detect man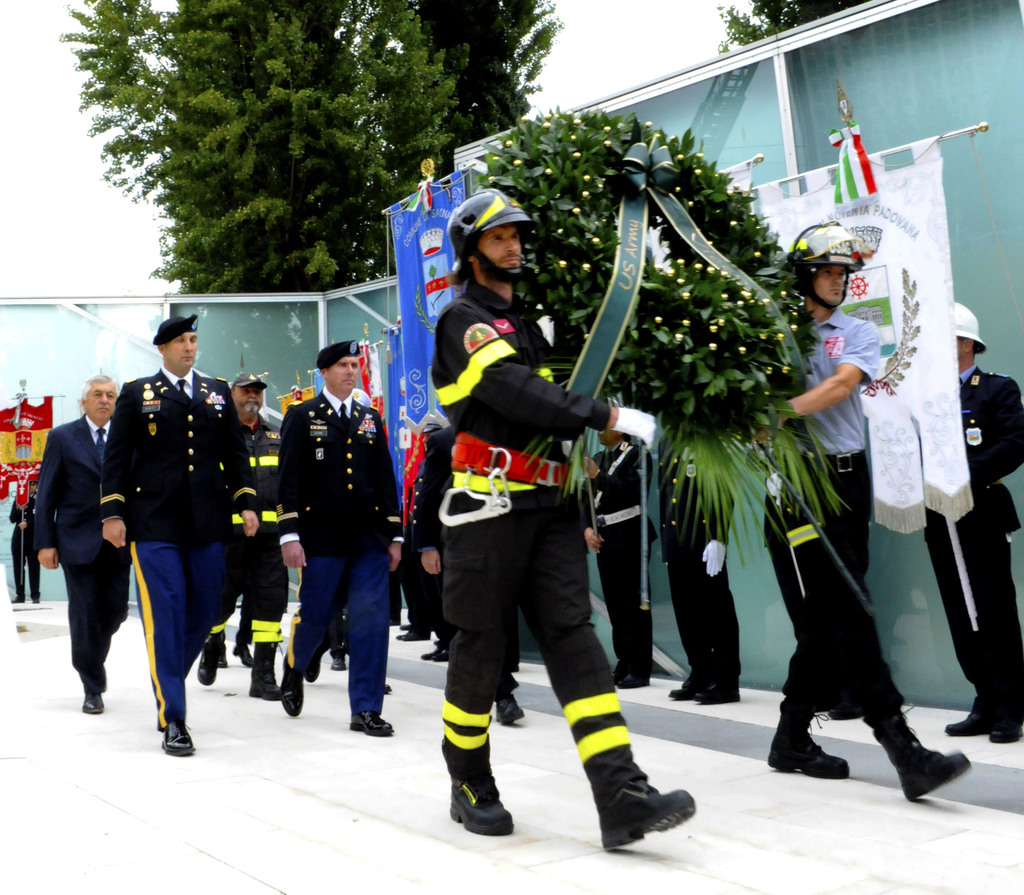
locate(580, 409, 659, 682)
